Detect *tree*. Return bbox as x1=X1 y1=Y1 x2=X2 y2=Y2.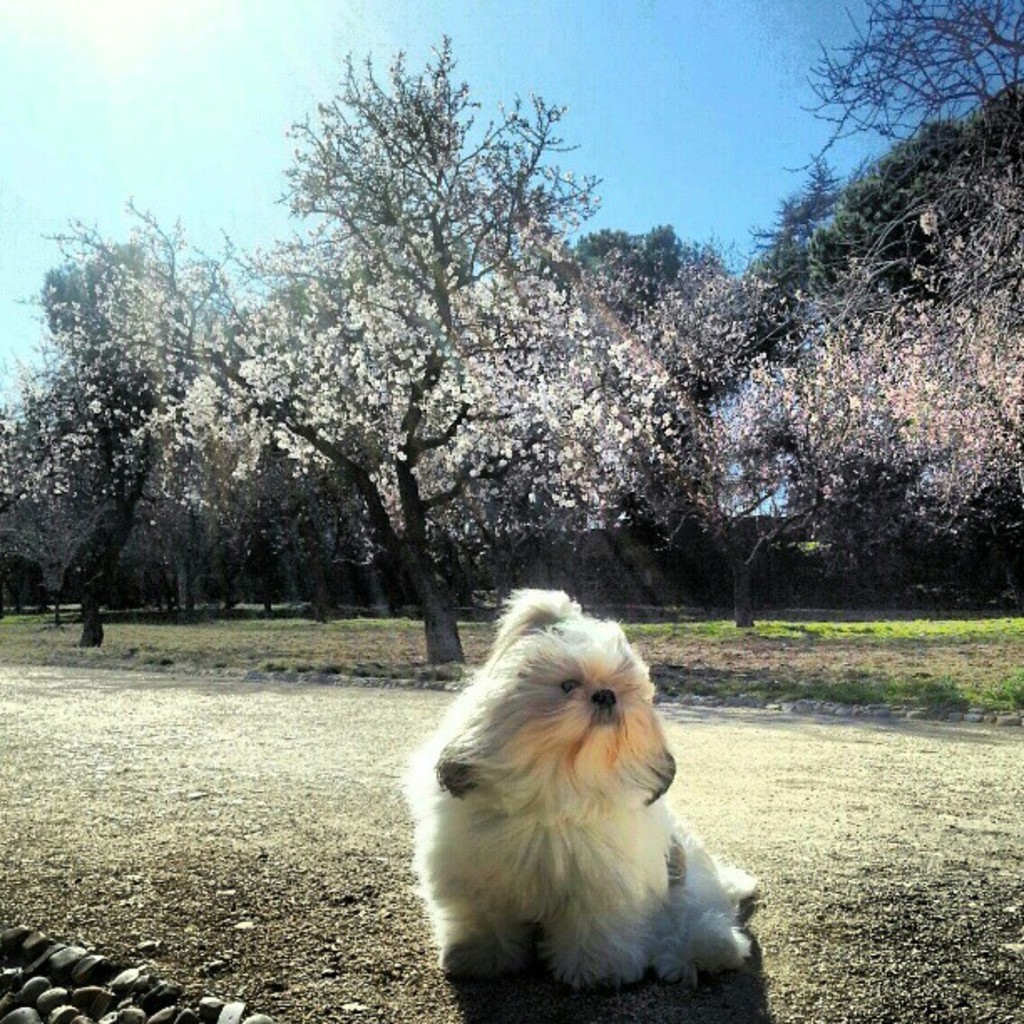
x1=125 y1=42 x2=701 y2=673.
